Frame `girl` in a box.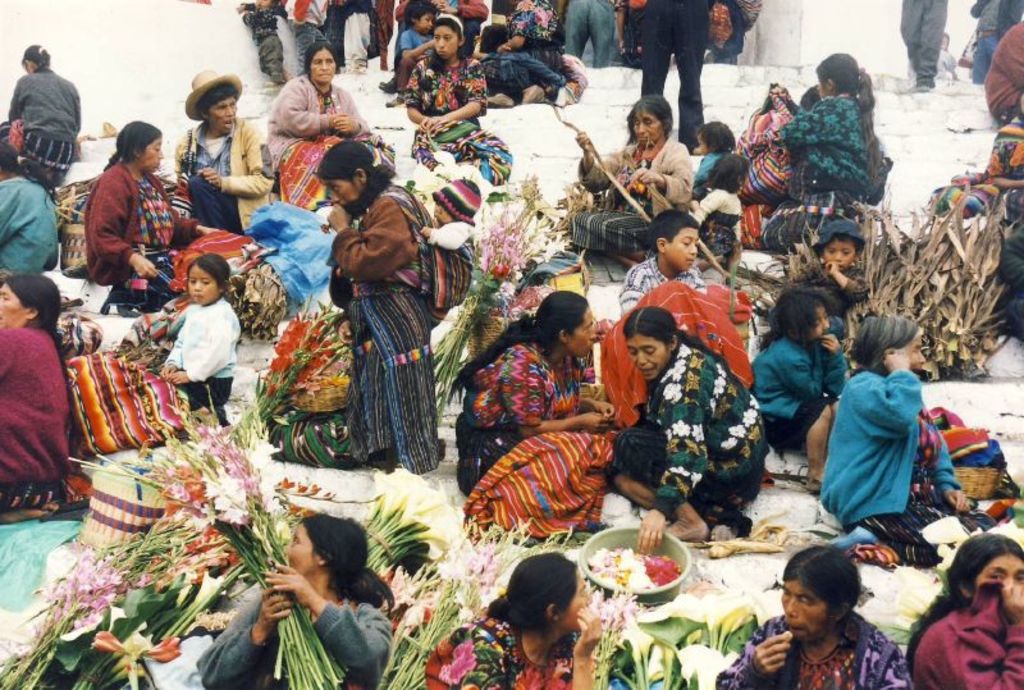
x1=390, y1=0, x2=431, y2=105.
